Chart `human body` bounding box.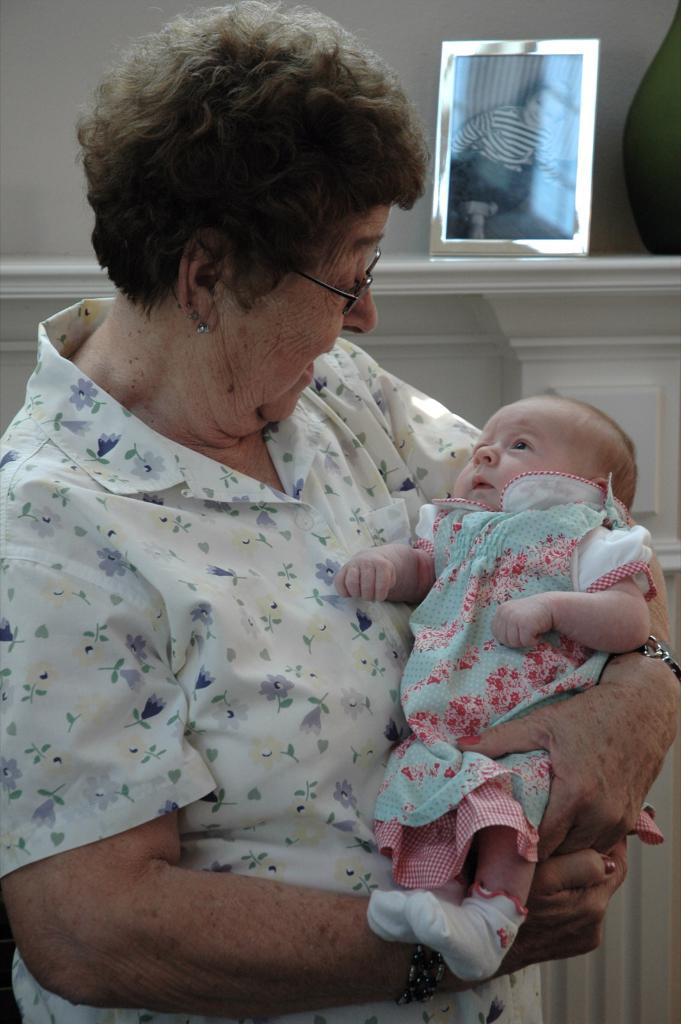
Charted: 0:1:680:1023.
